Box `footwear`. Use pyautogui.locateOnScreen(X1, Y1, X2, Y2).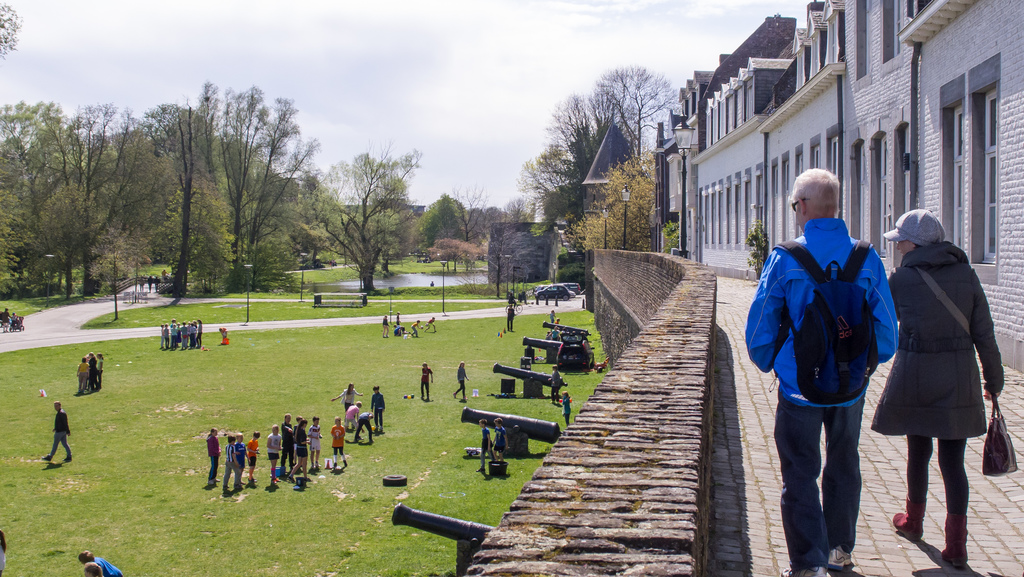
pyautogui.locateOnScreen(783, 565, 825, 576).
